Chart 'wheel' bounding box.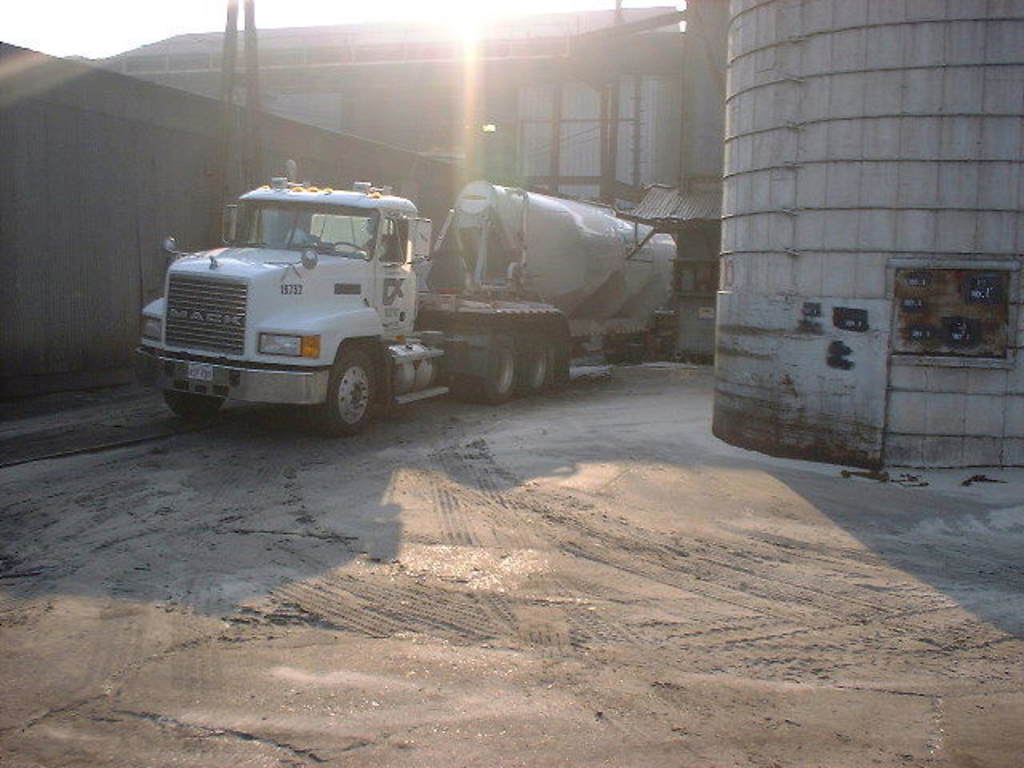
Charted: 454, 320, 539, 400.
